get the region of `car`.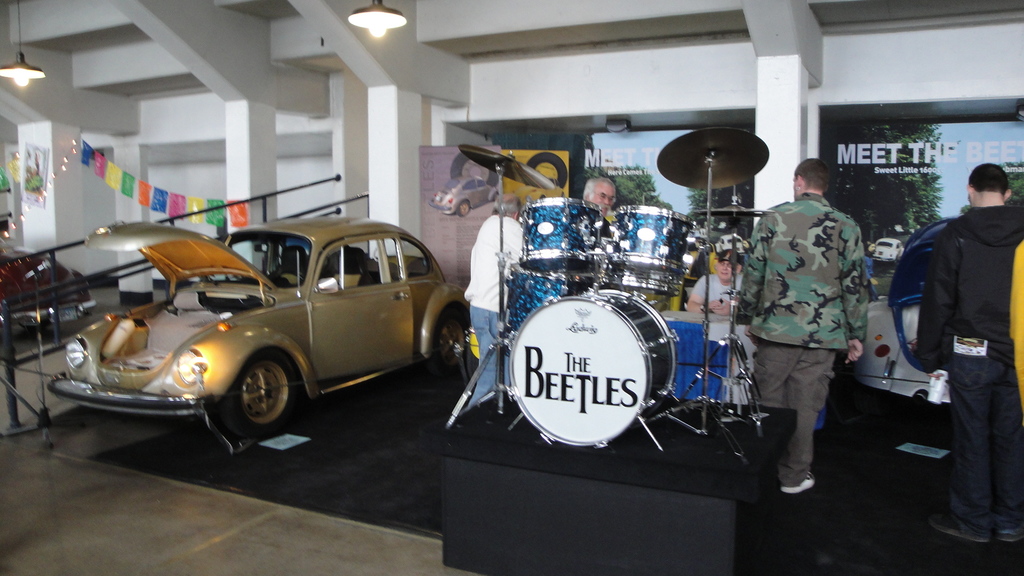
[865, 234, 904, 260].
